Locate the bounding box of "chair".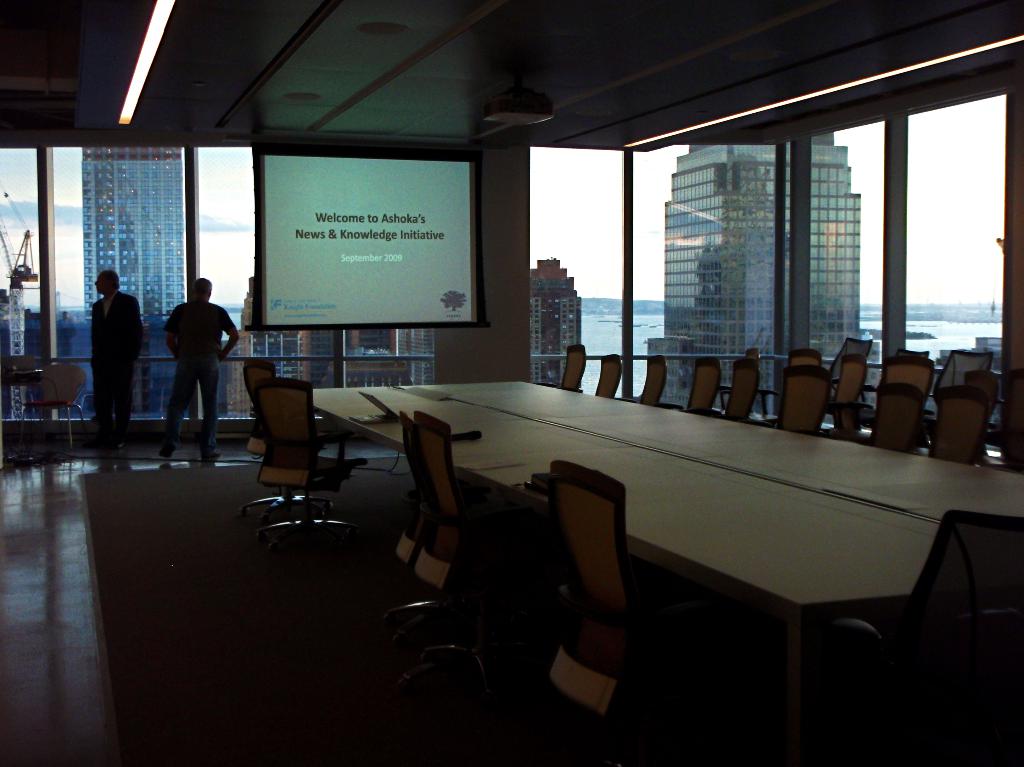
Bounding box: pyautogui.locateOnScreen(818, 511, 1020, 731).
